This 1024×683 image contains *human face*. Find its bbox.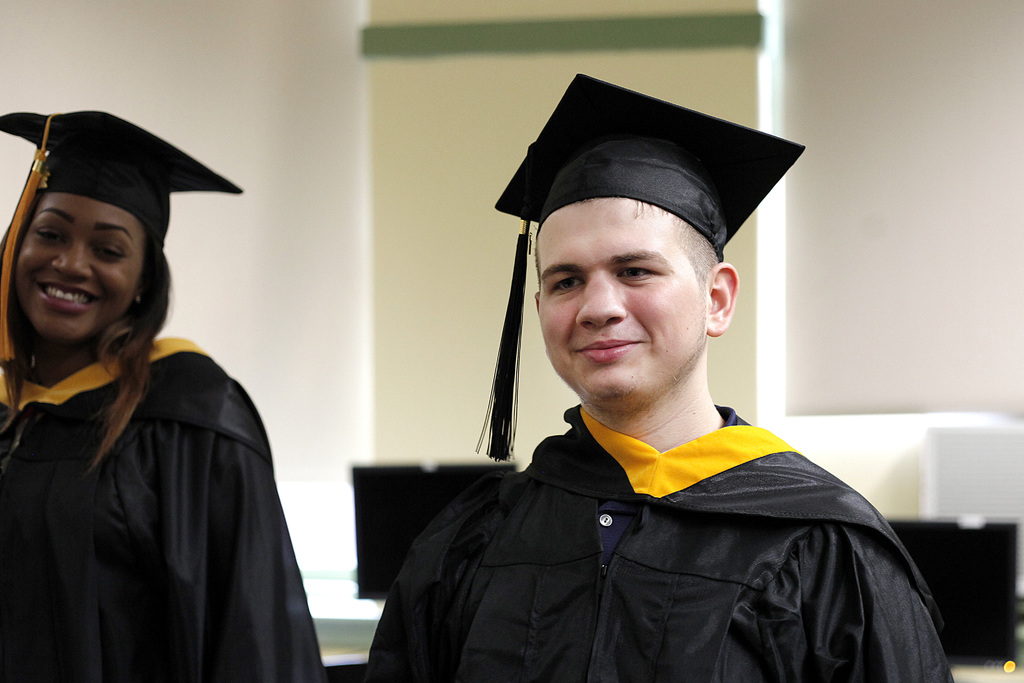
538,194,707,404.
